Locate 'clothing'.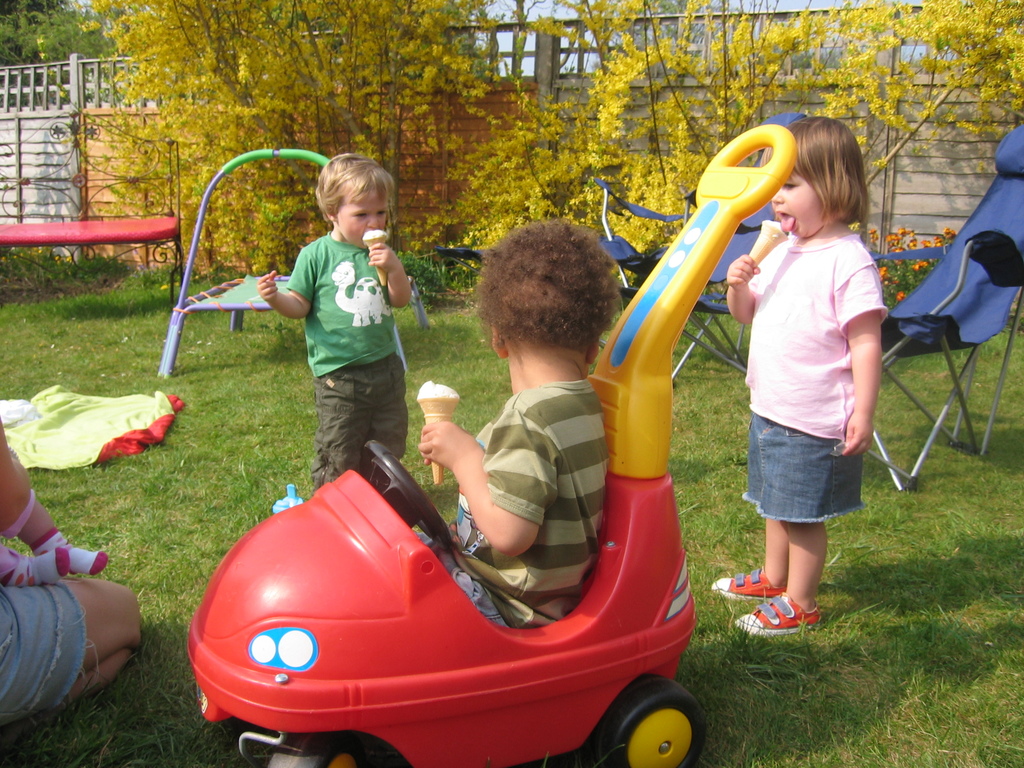
Bounding box: select_region(0, 414, 86, 735).
